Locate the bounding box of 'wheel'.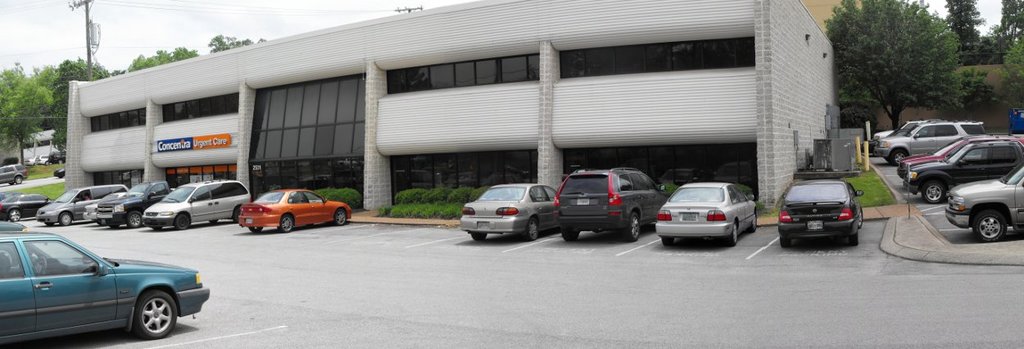
Bounding box: (16, 175, 24, 184).
